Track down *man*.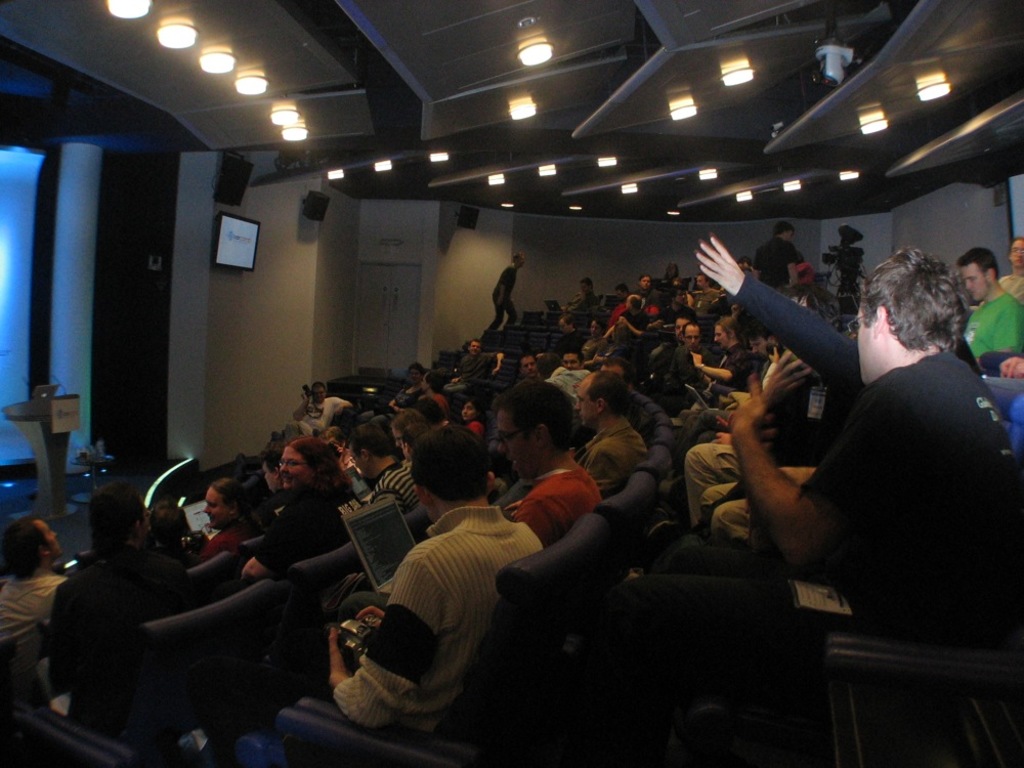
Tracked to box(482, 253, 512, 334).
